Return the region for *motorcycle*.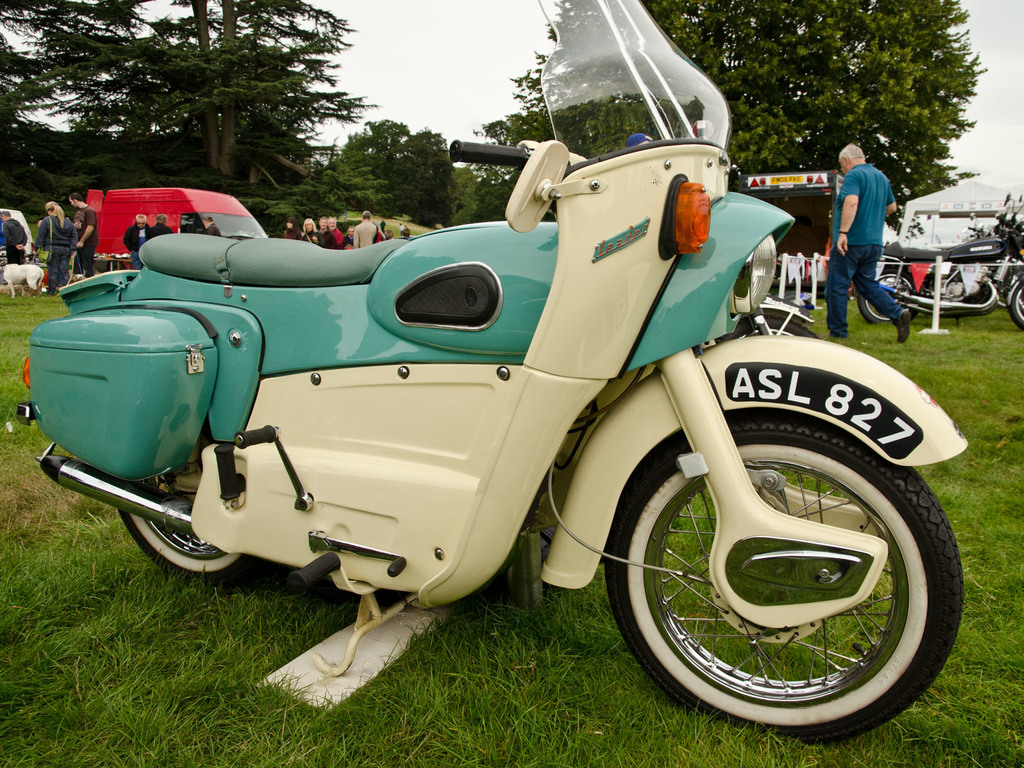
locate(12, 0, 982, 743).
